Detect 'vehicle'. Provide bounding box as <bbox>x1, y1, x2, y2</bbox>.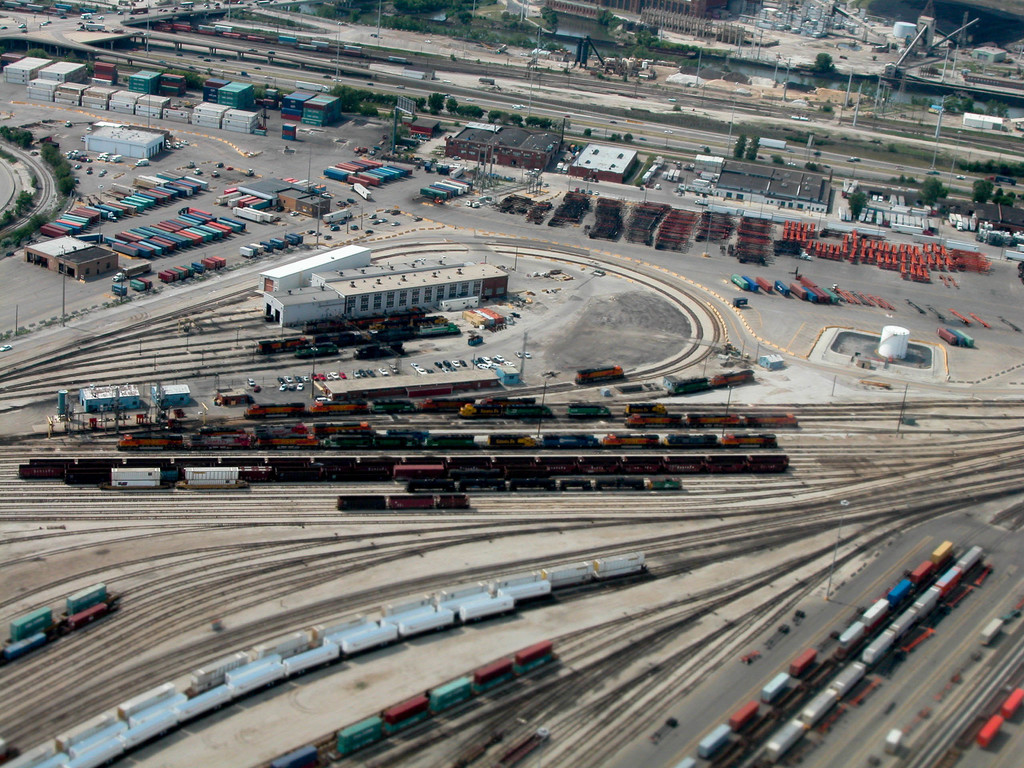
<bbox>3, 591, 114, 660</bbox>.
